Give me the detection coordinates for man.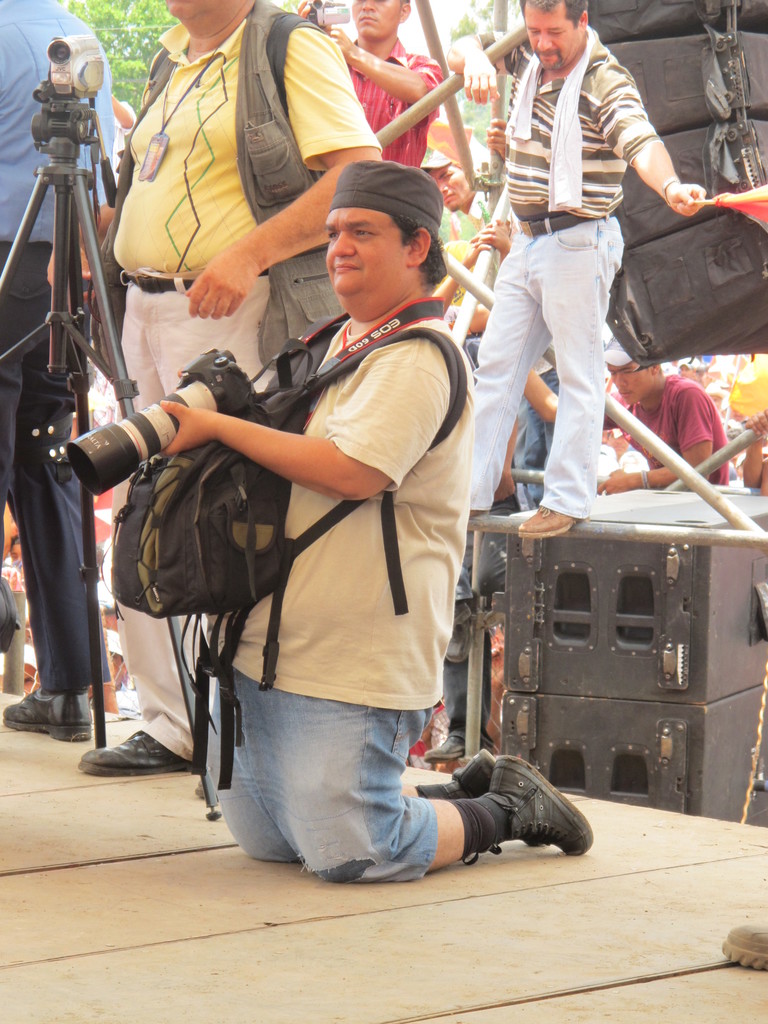
294 0 441 171.
